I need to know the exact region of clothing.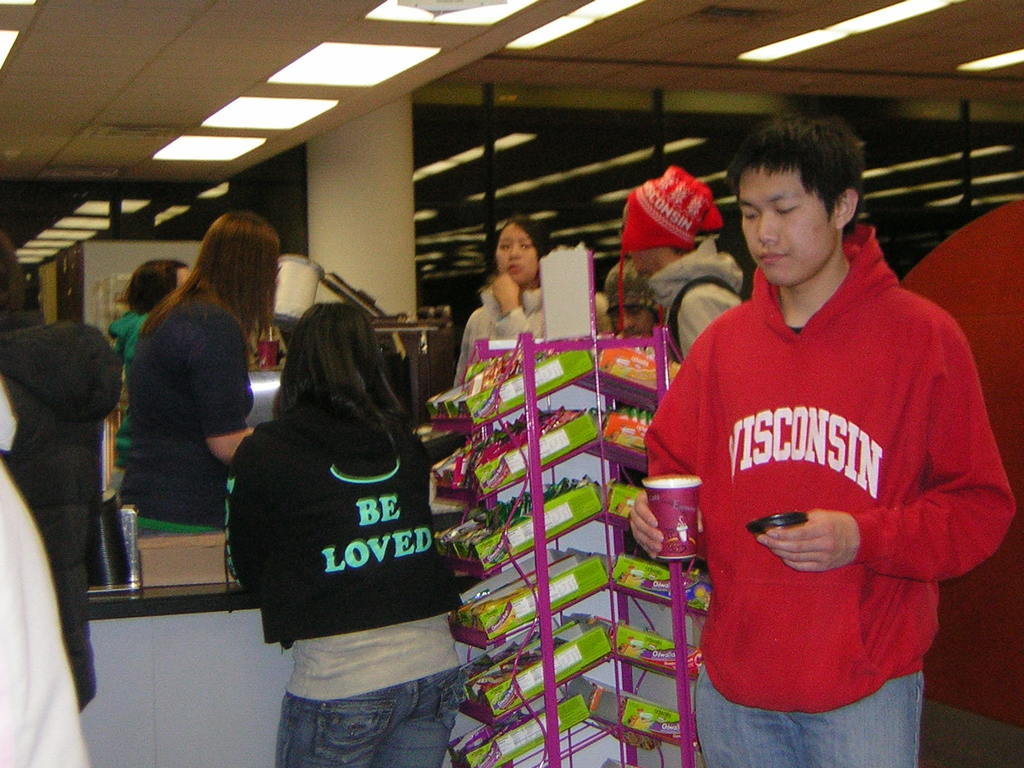
Region: x1=0, y1=301, x2=121, y2=715.
